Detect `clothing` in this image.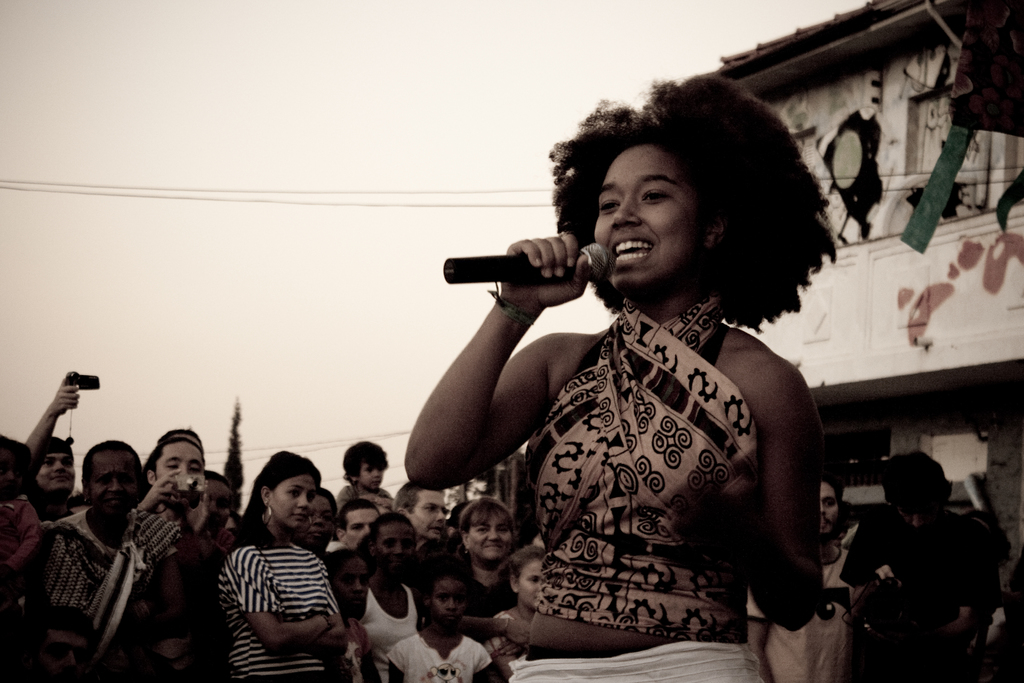
Detection: [849,508,966,583].
